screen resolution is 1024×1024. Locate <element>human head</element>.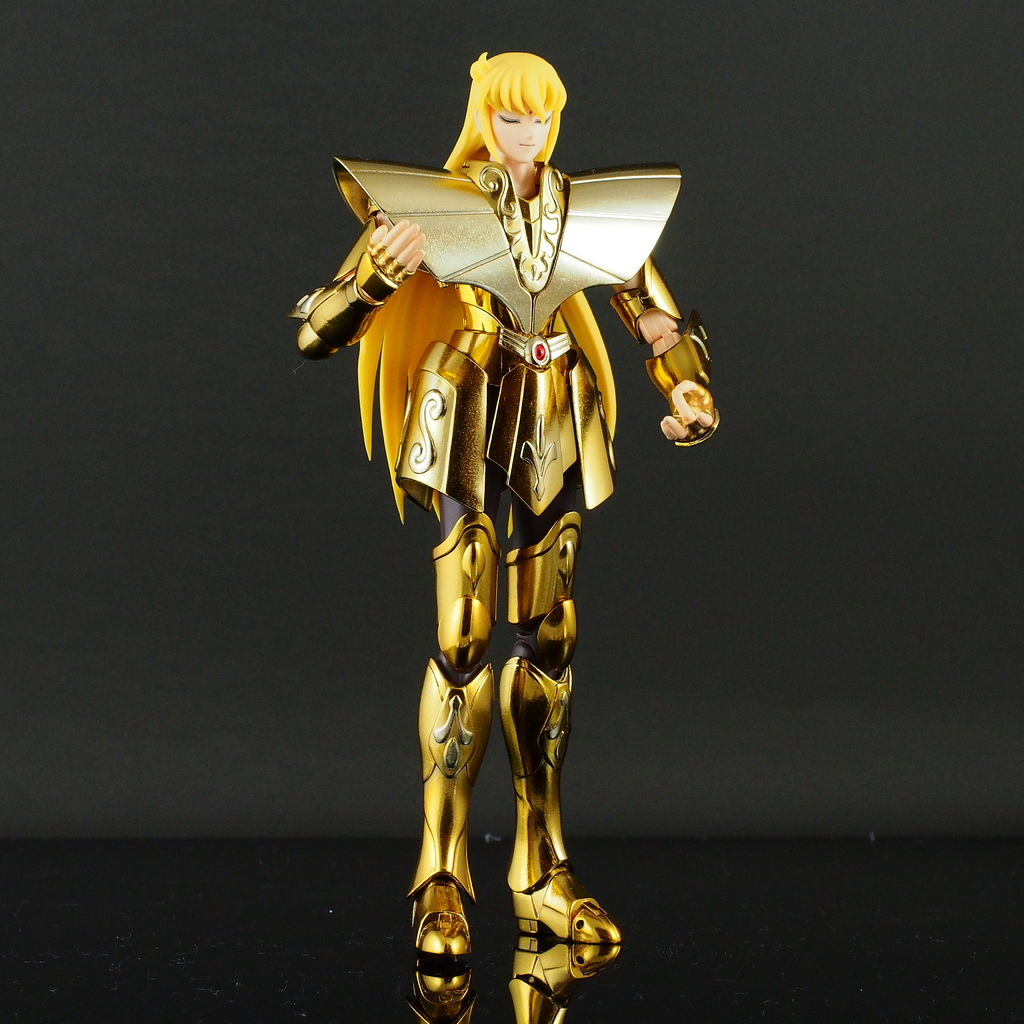
(454, 47, 585, 166).
